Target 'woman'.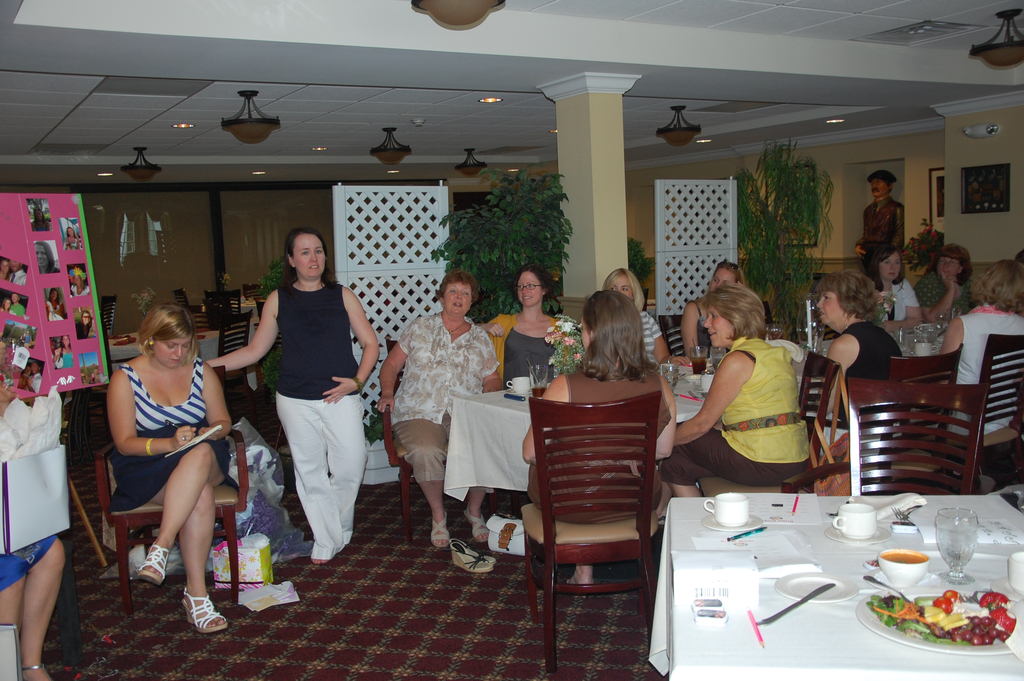
Target region: (76, 305, 93, 342).
